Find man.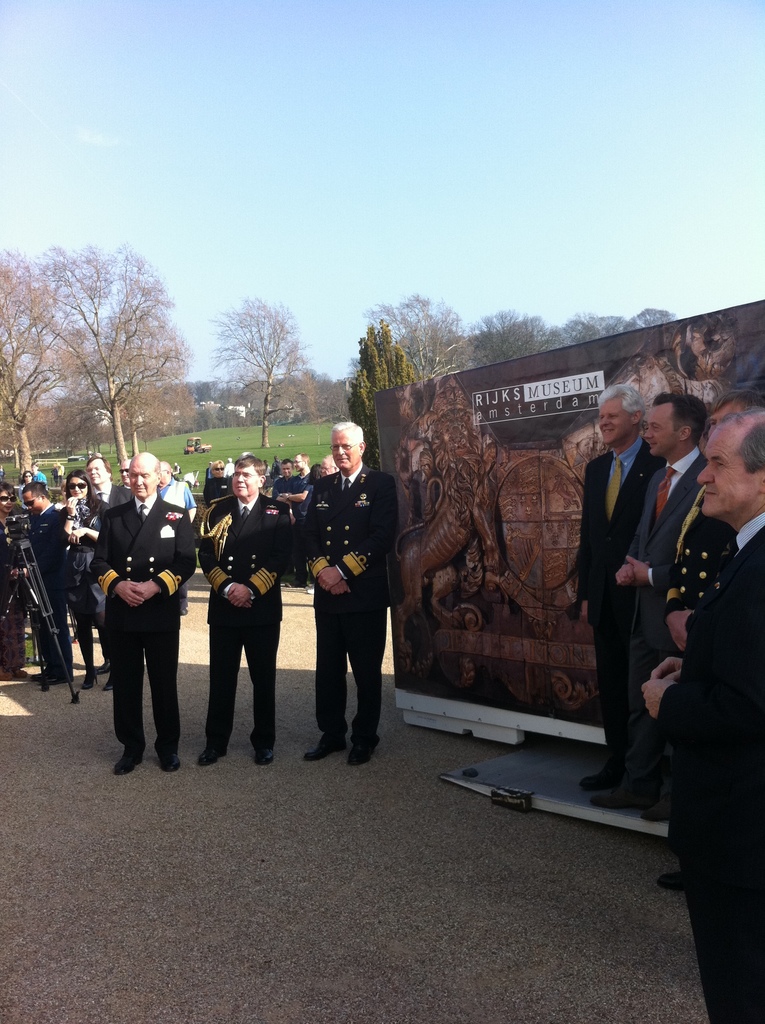
crop(576, 383, 646, 808).
